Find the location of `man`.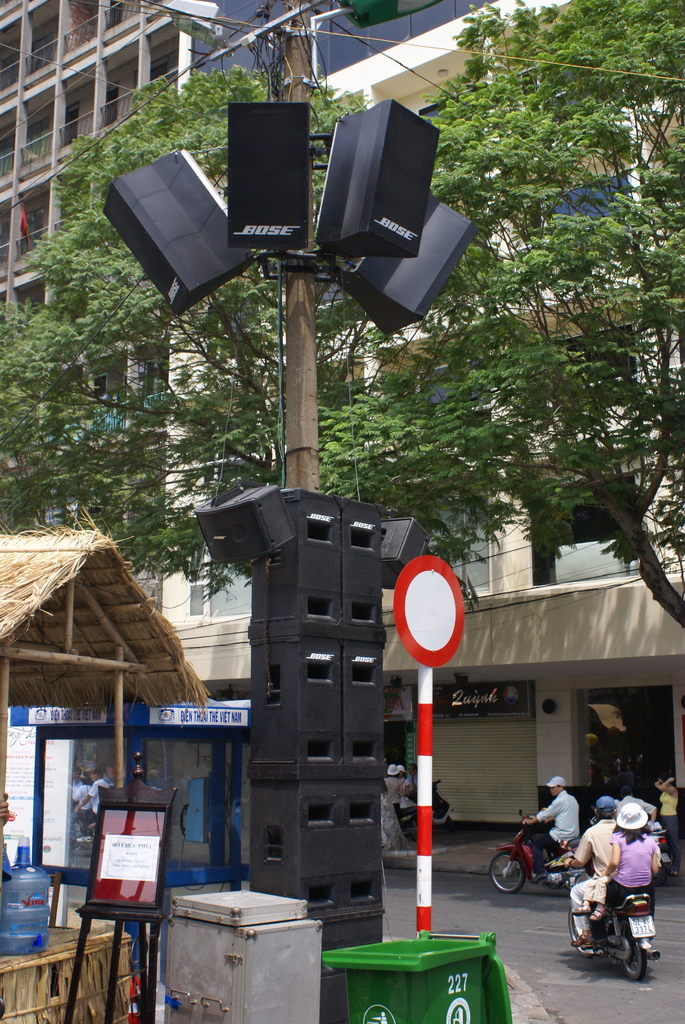
Location: select_region(570, 796, 617, 946).
